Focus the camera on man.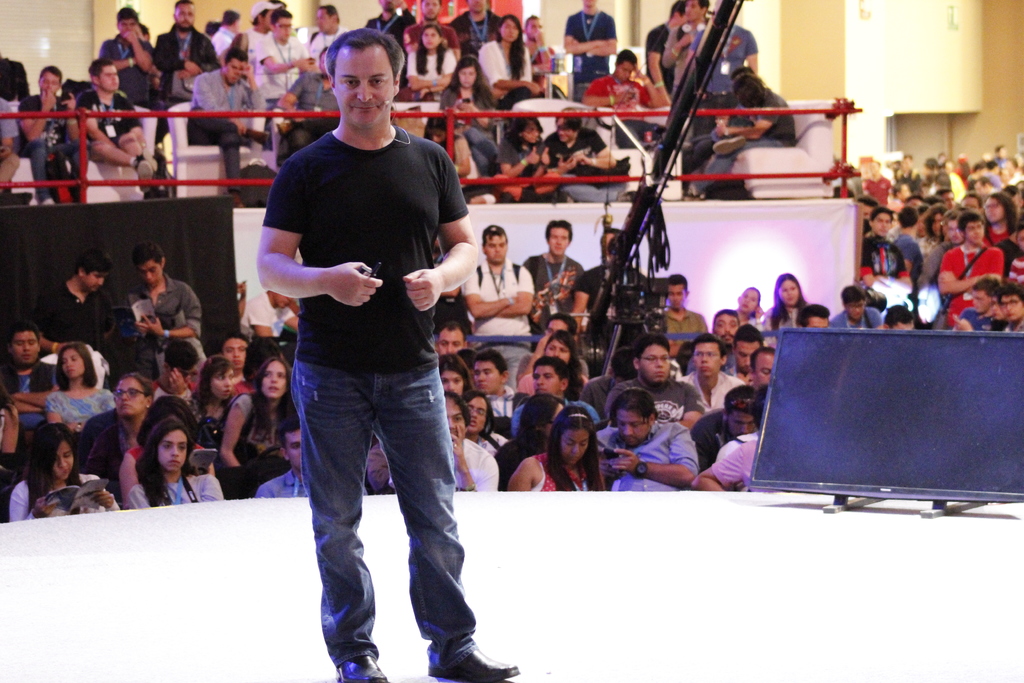
Focus region: box=[692, 0, 760, 135].
